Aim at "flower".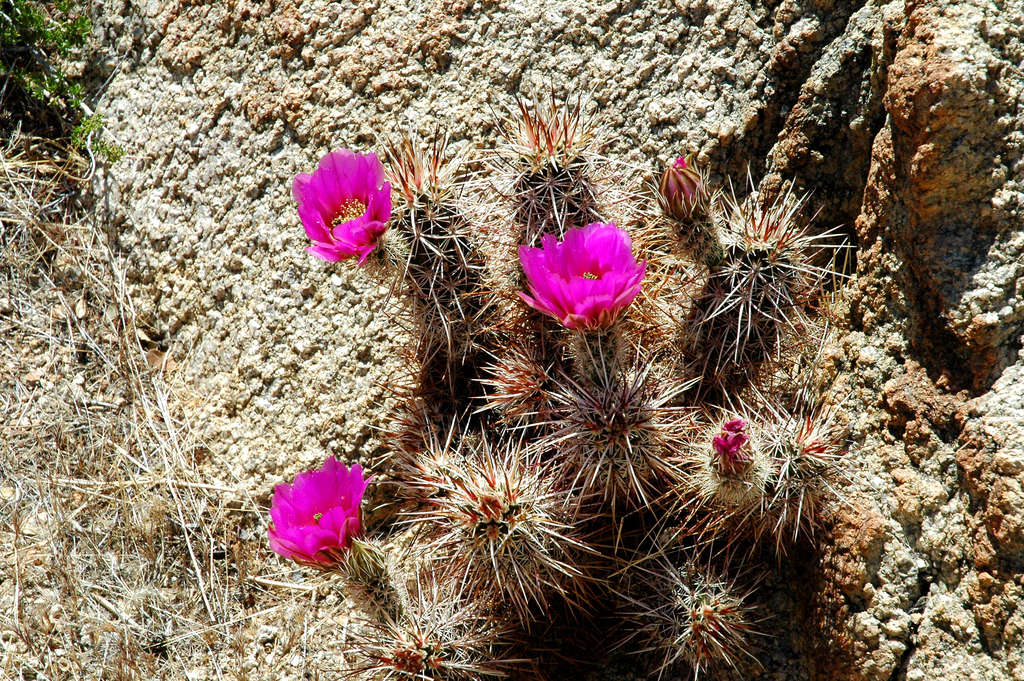
Aimed at [287, 149, 402, 267].
